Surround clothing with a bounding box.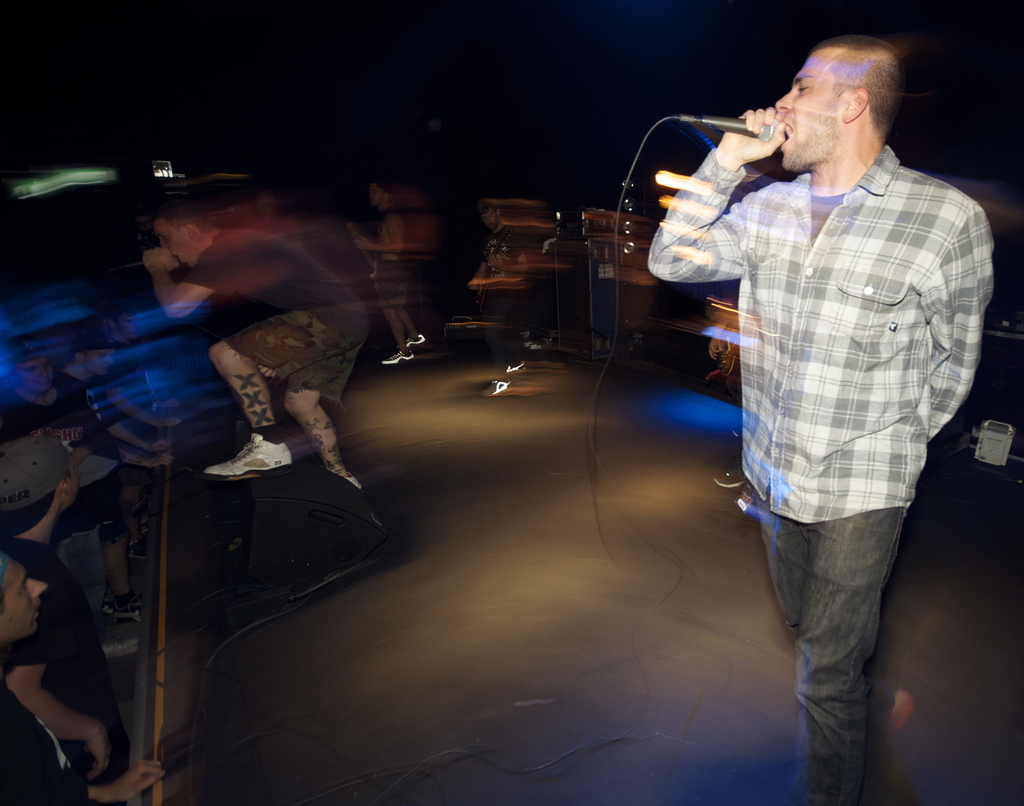
0:535:134:787.
